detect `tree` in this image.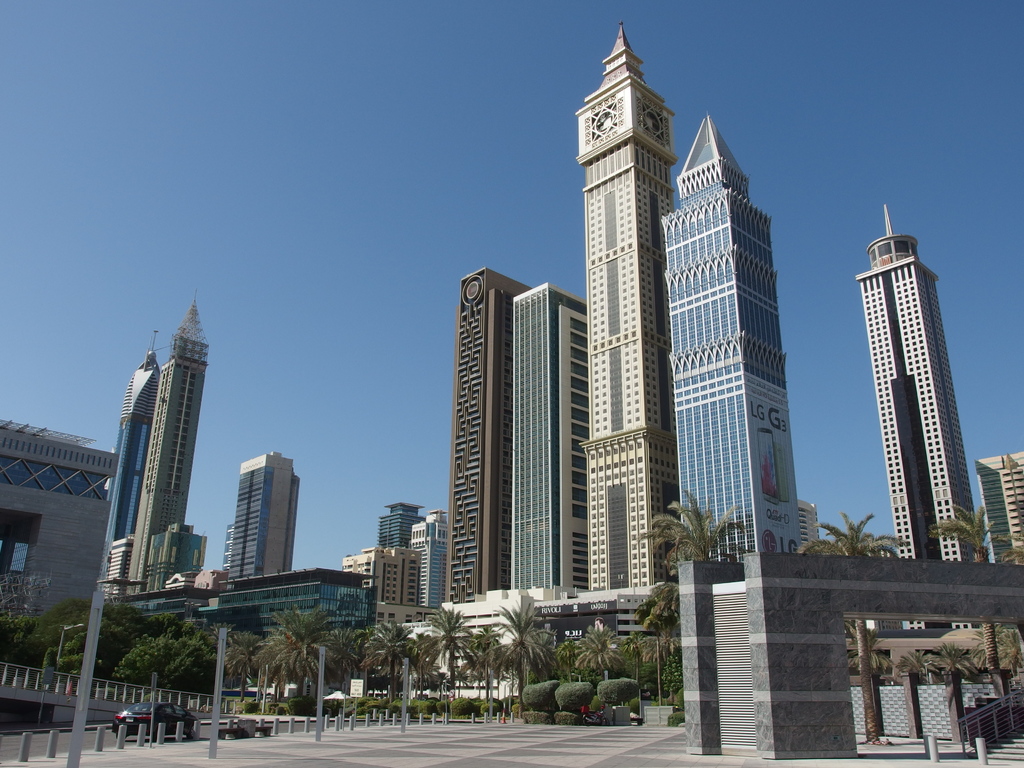
Detection: x1=642, y1=491, x2=749, y2=577.
